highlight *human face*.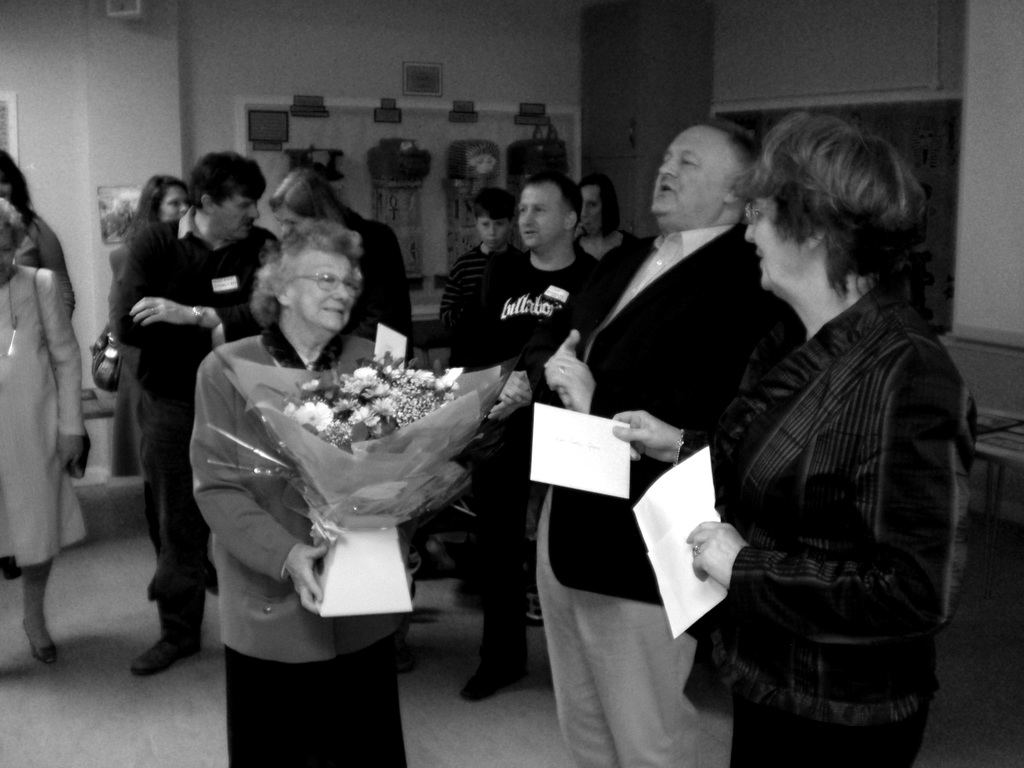
Highlighted region: BBox(516, 186, 564, 248).
